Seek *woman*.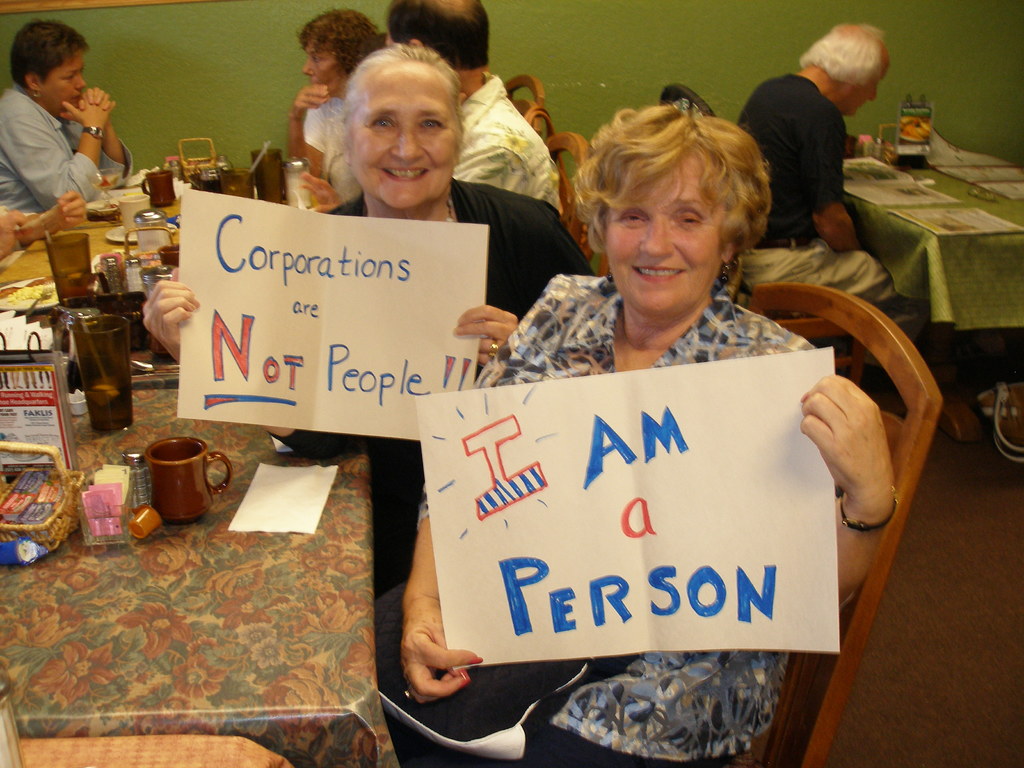
<box>276,6,394,208</box>.
